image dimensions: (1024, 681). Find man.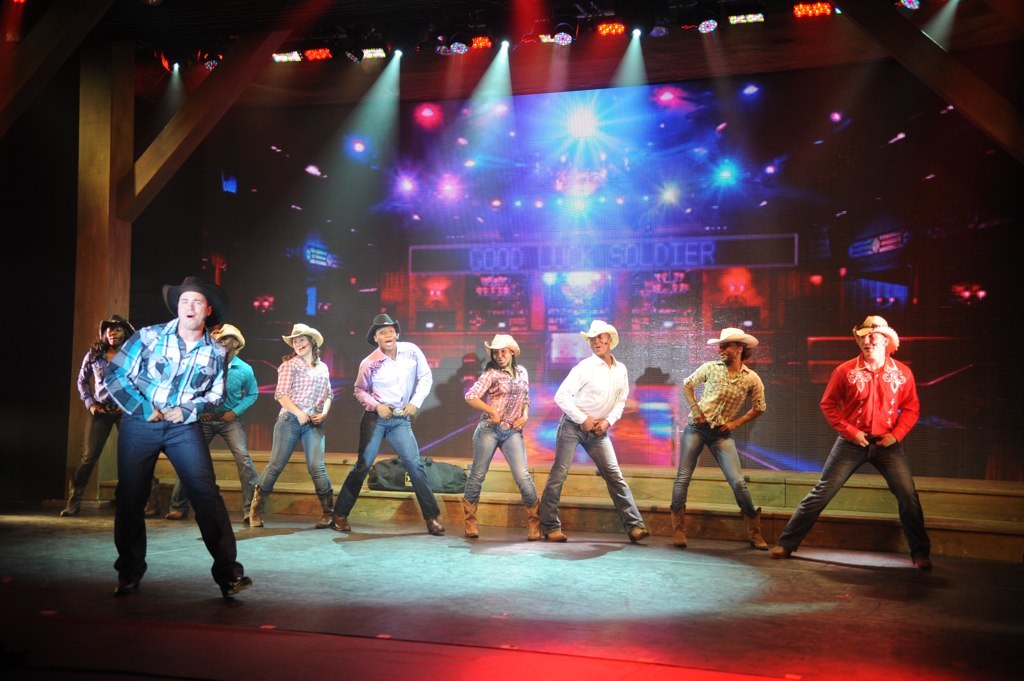
328 313 444 535.
